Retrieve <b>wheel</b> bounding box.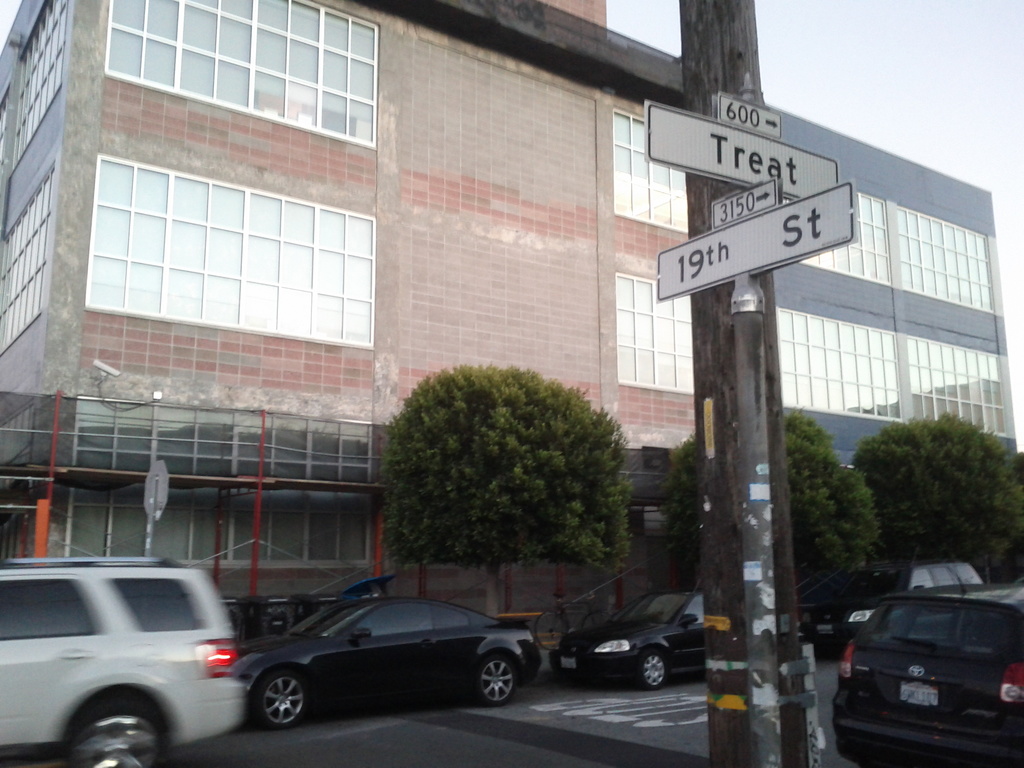
Bounding box: bbox=(59, 693, 164, 767).
